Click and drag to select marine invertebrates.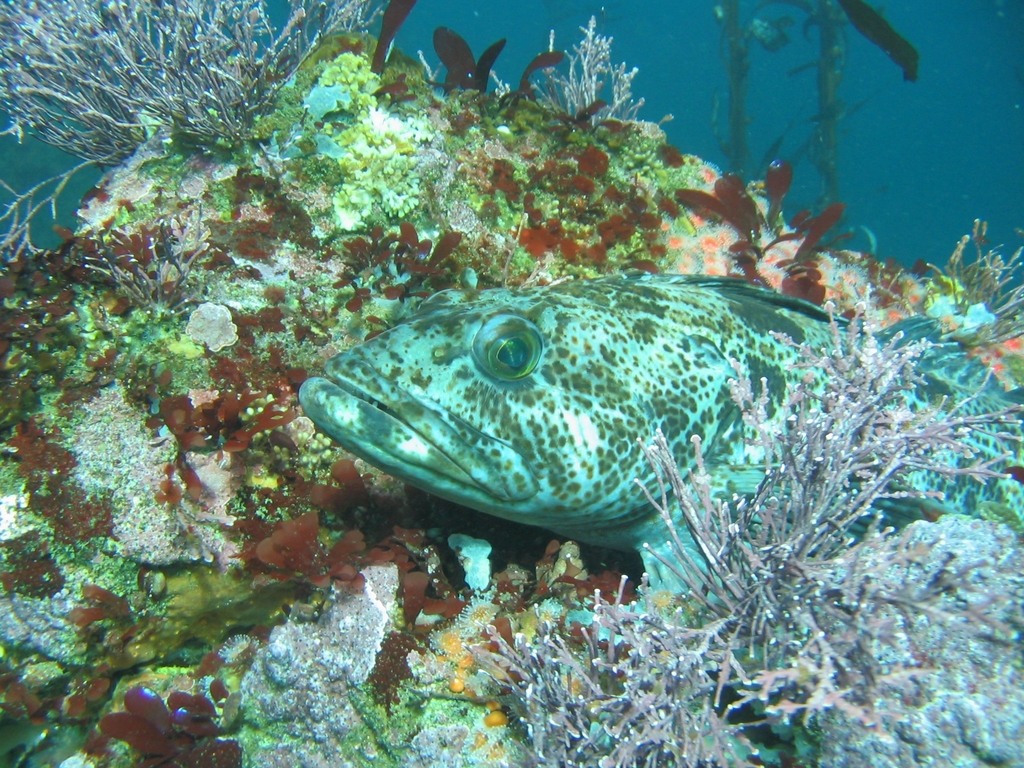
Selection: crop(0, 0, 391, 192).
